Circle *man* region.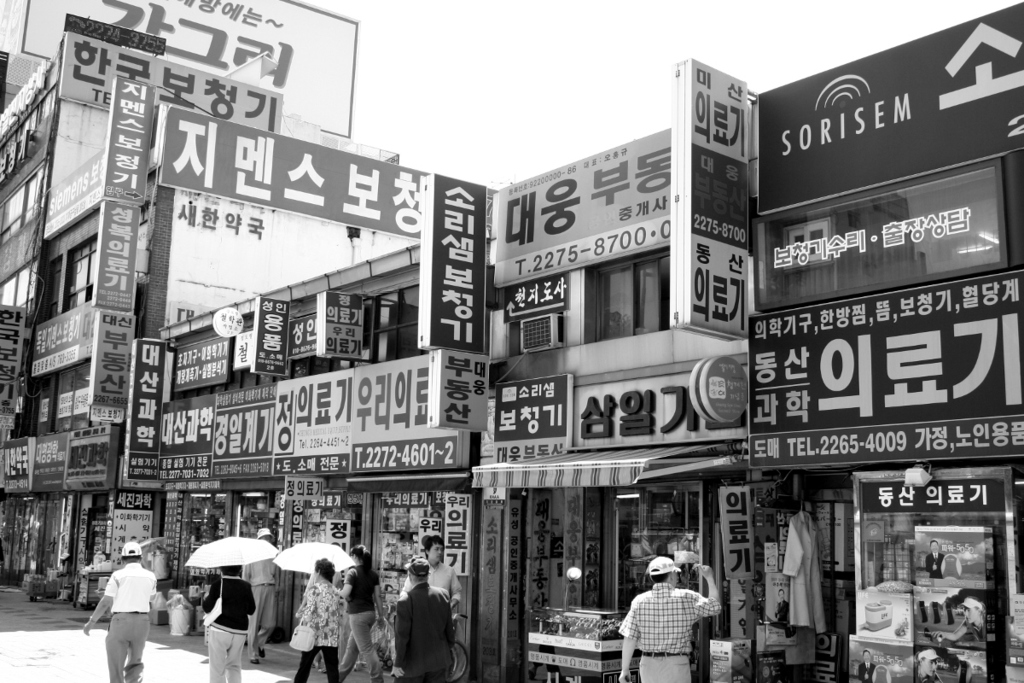
Region: bbox=(926, 537, 945, 581).
